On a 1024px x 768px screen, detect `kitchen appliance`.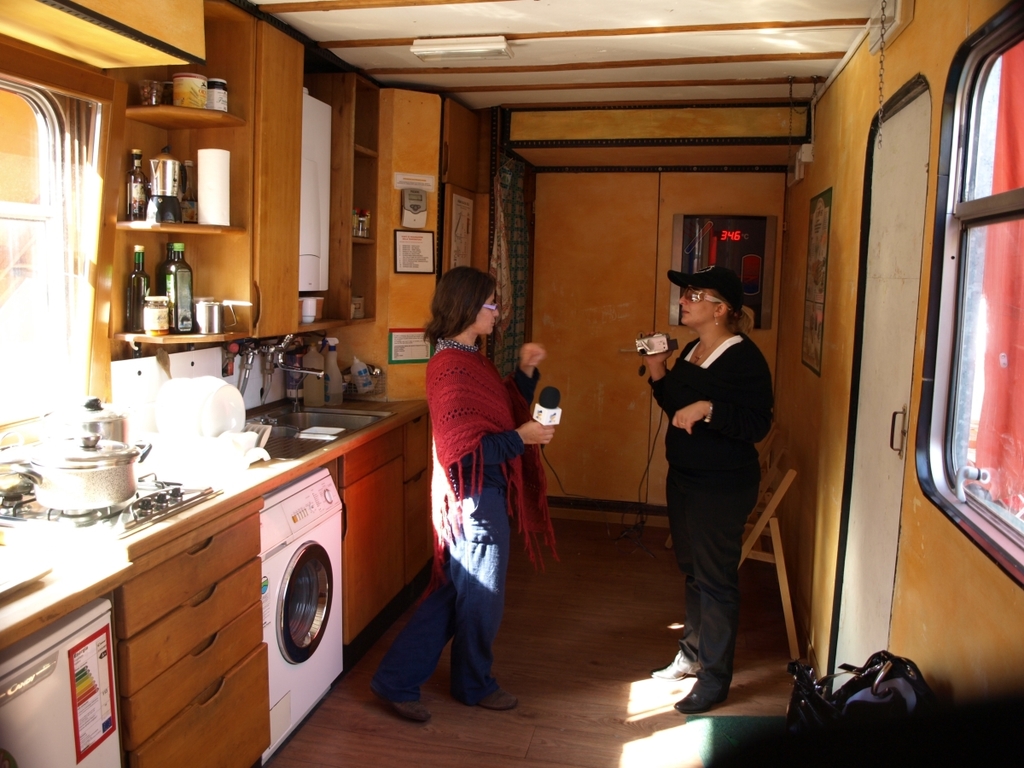
(x1=319, y1=342, x2=345, y2=401).
